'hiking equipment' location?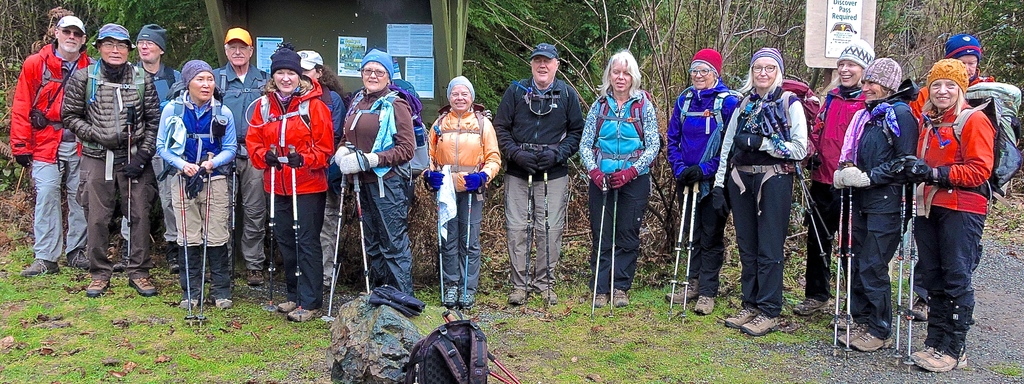
bbox=(846, 159, 854, 360)
